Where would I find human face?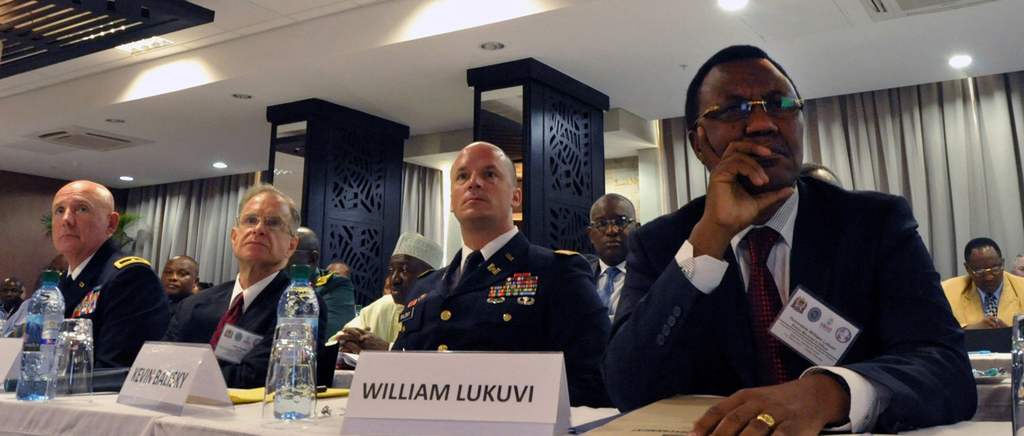
At 696,61,805,182.
